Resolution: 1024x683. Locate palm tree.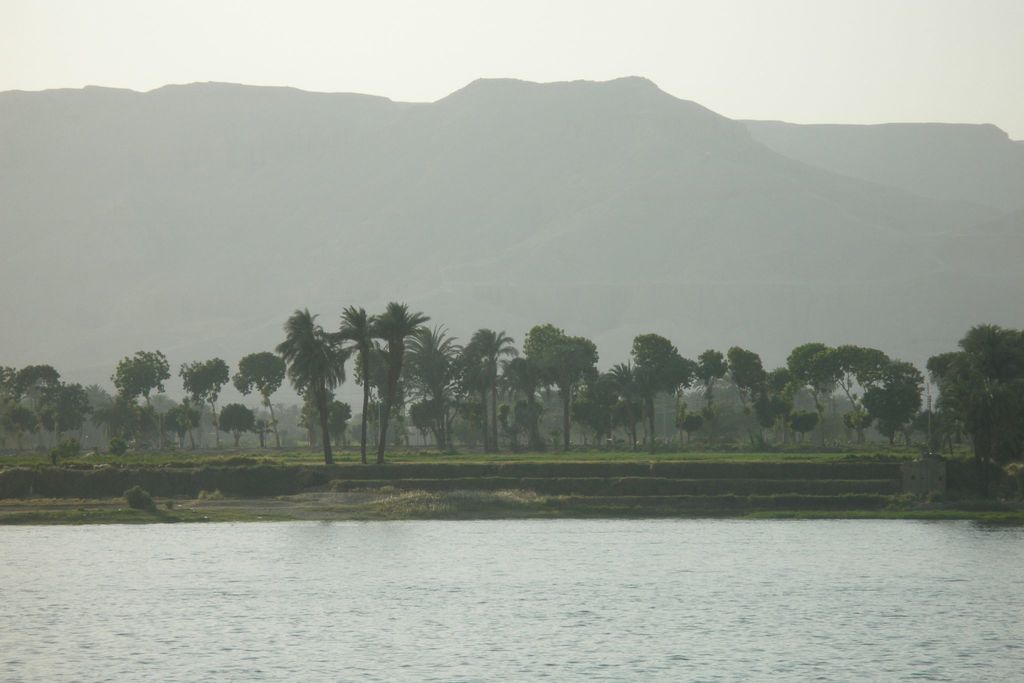
345:297:433:477.
